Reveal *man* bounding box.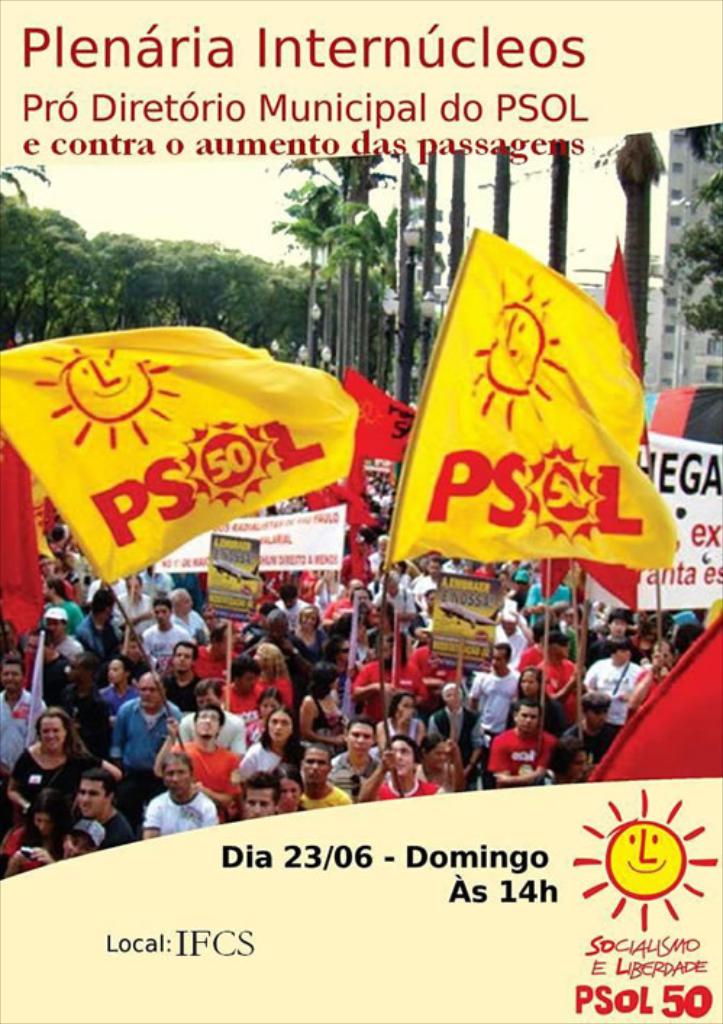
Revealed: x1=0 y1=656 x2=46 y2=768.
